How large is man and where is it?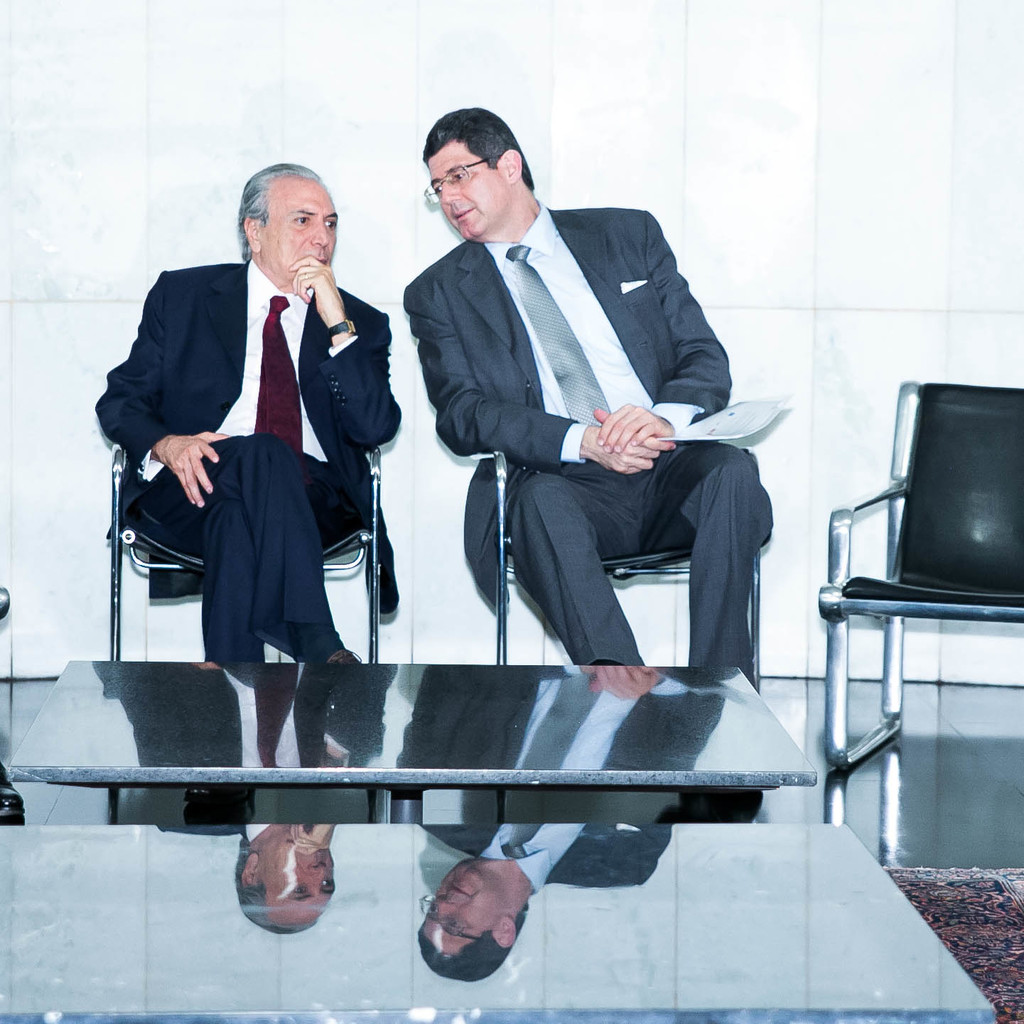
Bounding box: {"left": 90, "top": 242, "right": 400, "bottom": 693}.
